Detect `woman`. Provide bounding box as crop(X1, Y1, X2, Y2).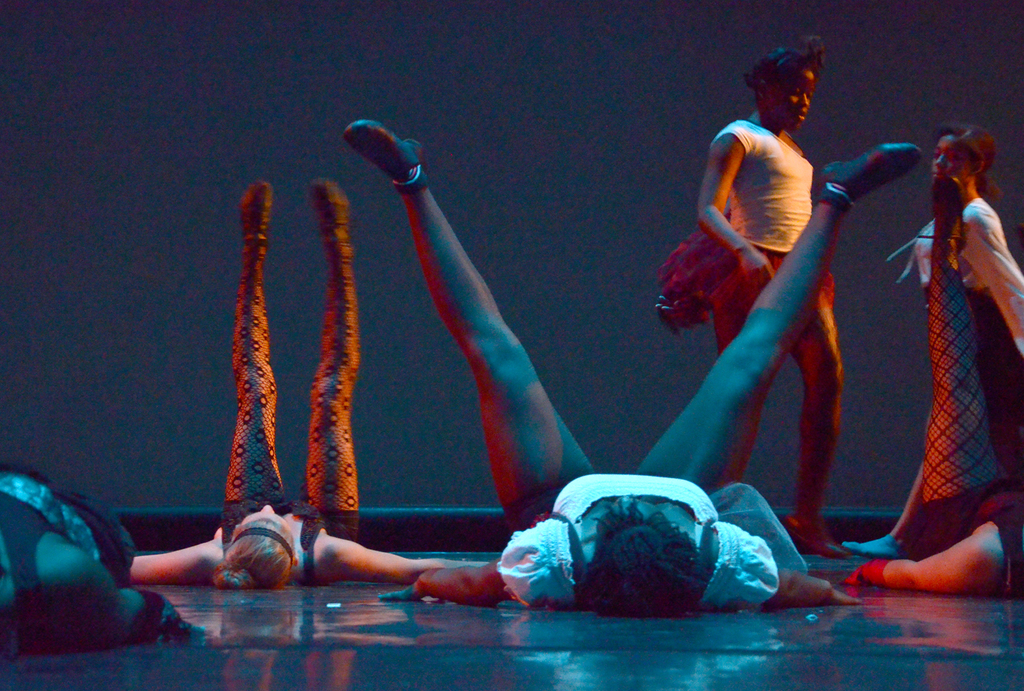
crop(329, 119, 922, 597).
